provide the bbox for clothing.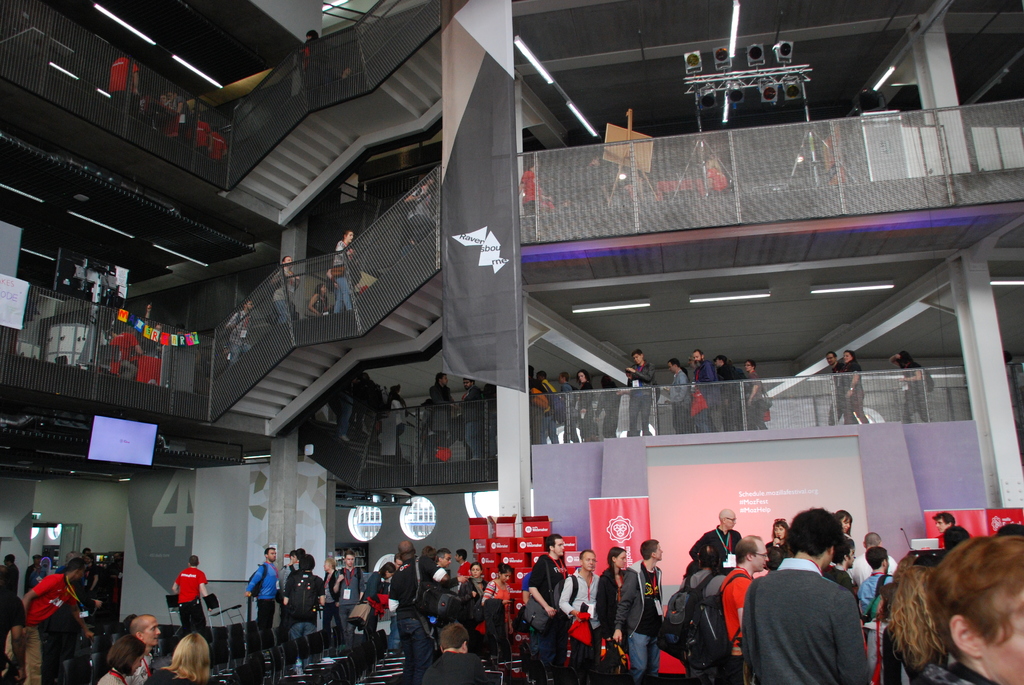
region(332, 241, 355, 312).
